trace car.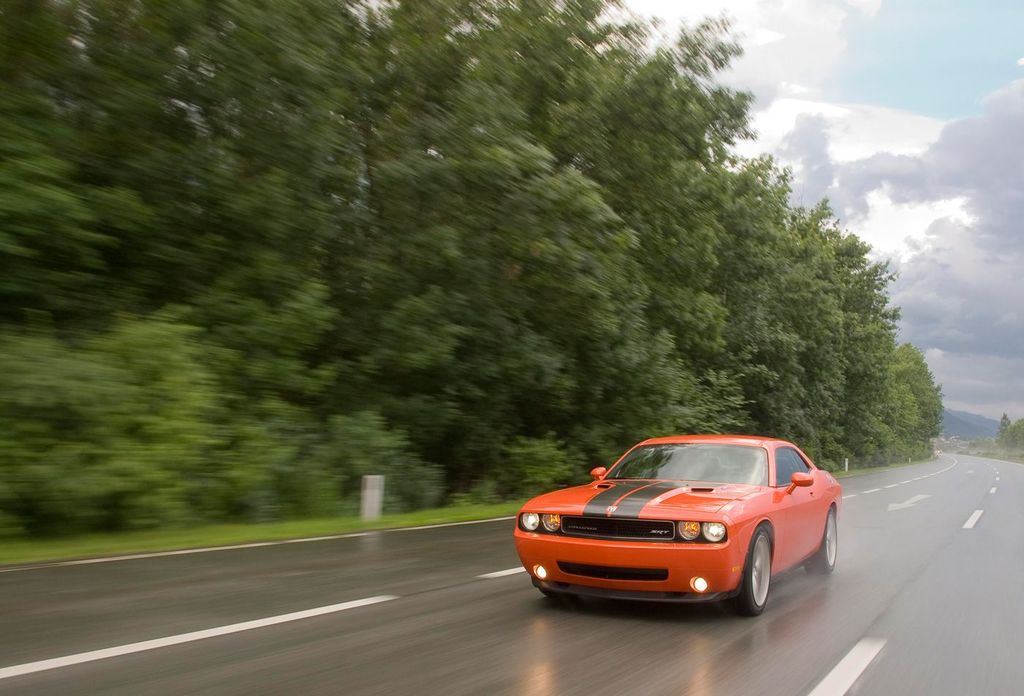
Traced to locate(508, 427, 846, 622).
